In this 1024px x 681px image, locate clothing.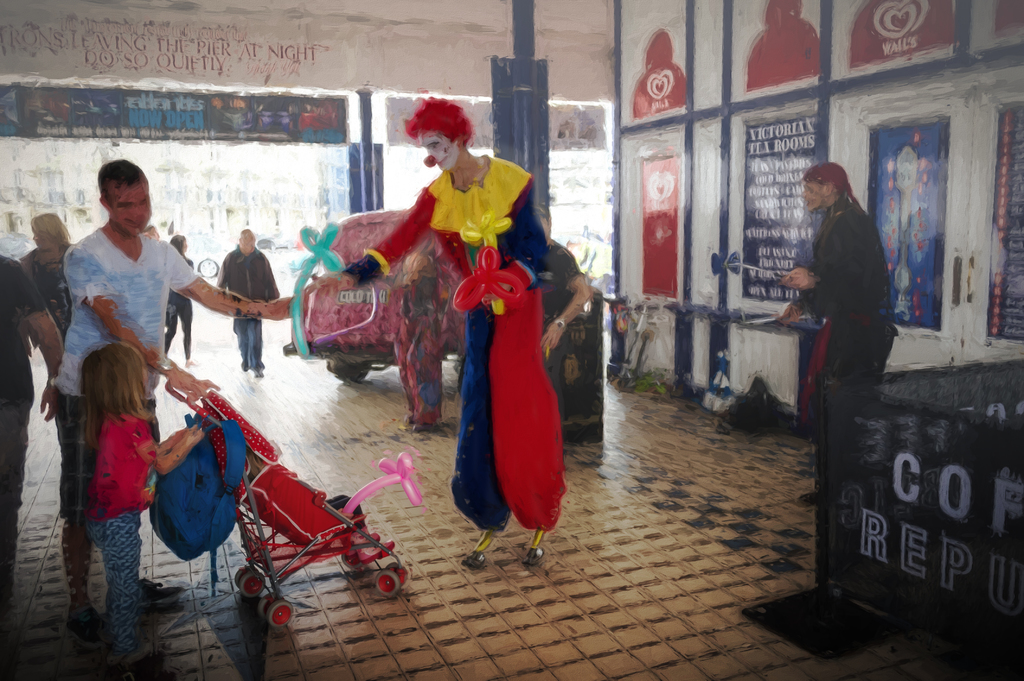
Bounding box: l=795, t=157, r=904, b=410.
